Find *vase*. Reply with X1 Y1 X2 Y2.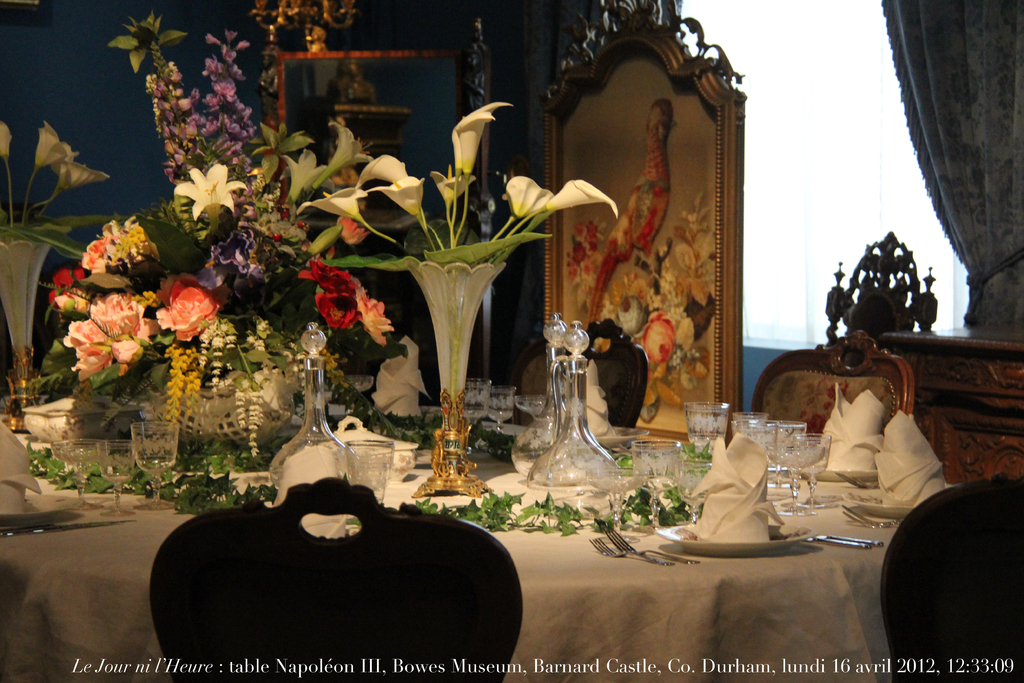
140 363 301 452.
